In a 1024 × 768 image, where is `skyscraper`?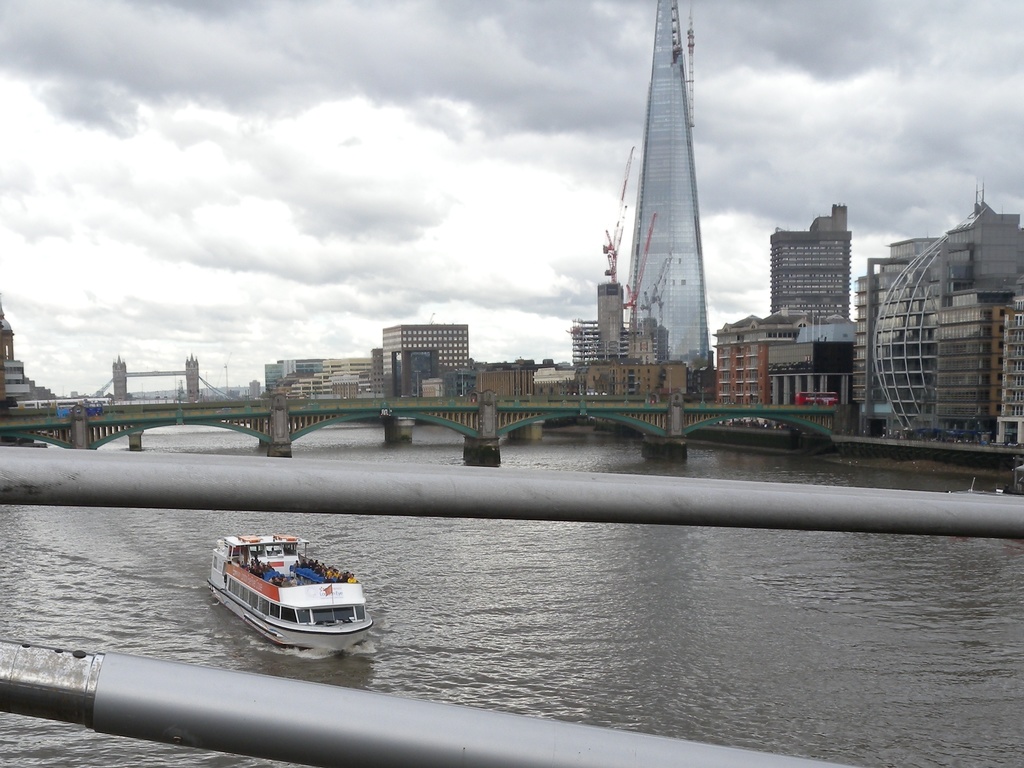
left=992, top=289, right=1023, bottom=443.
